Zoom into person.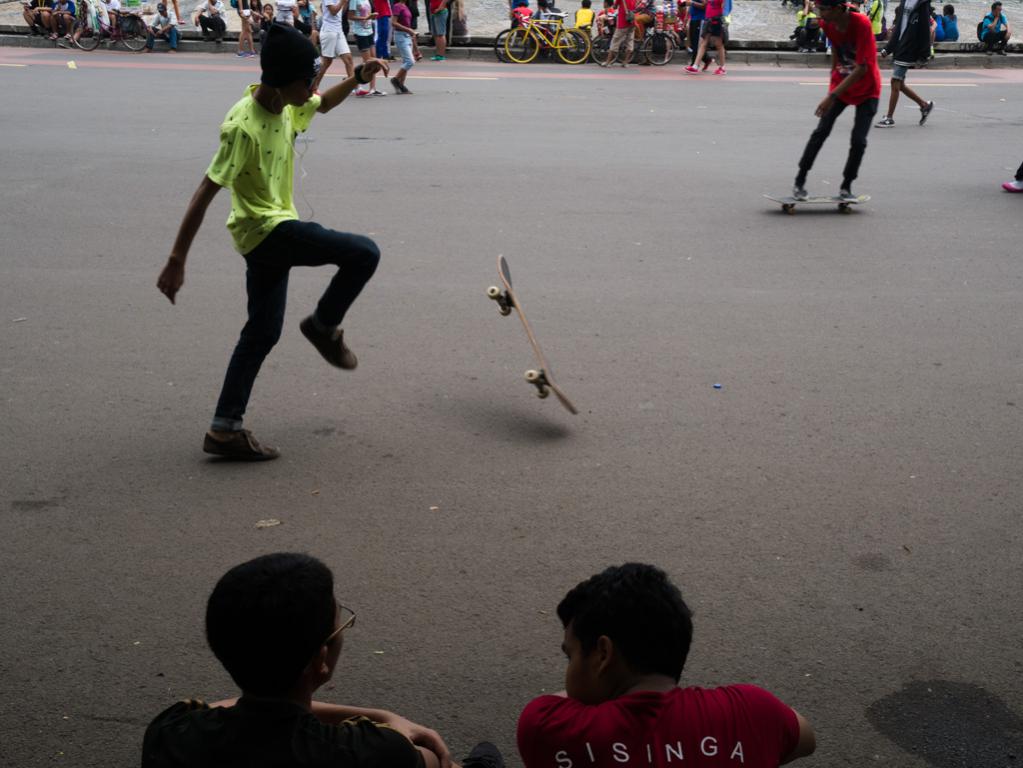
Zoom target: 790 6 905 207.
